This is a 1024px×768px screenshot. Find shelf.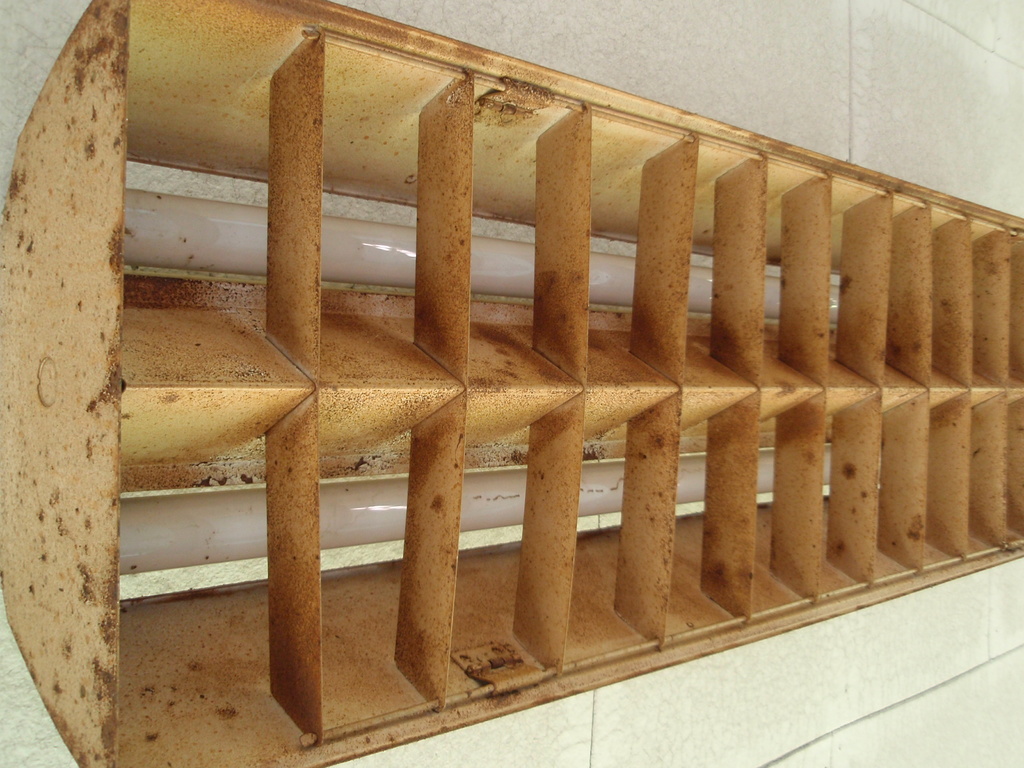
Bounding box: 0, 0, 1023, 767.
